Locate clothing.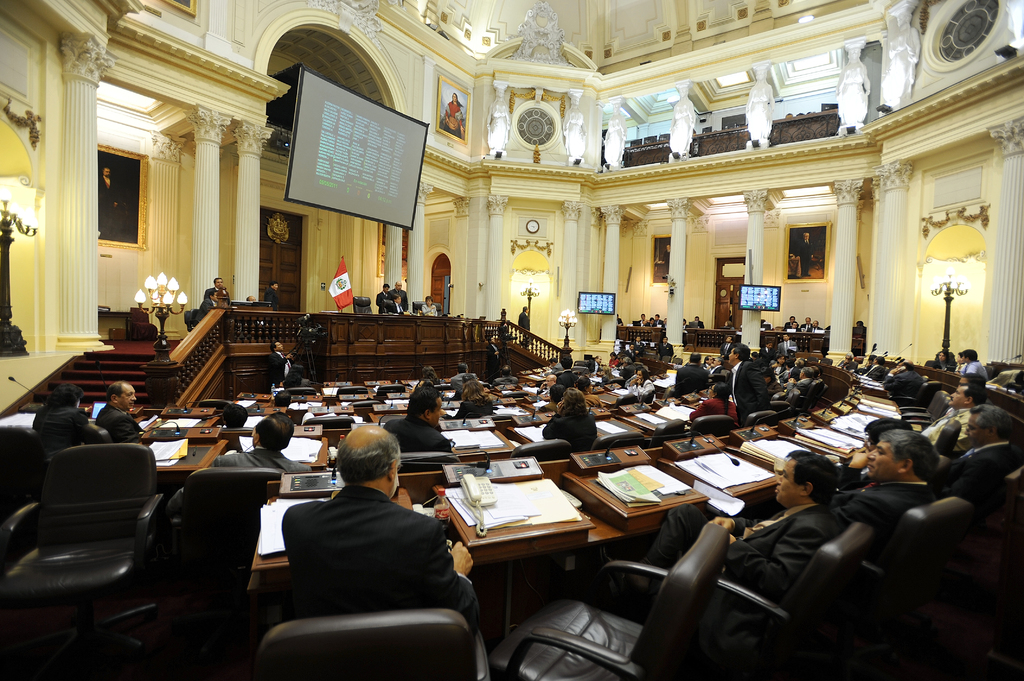
Bounding box: (x1=954, y1=360, x2=972, y2=374).
